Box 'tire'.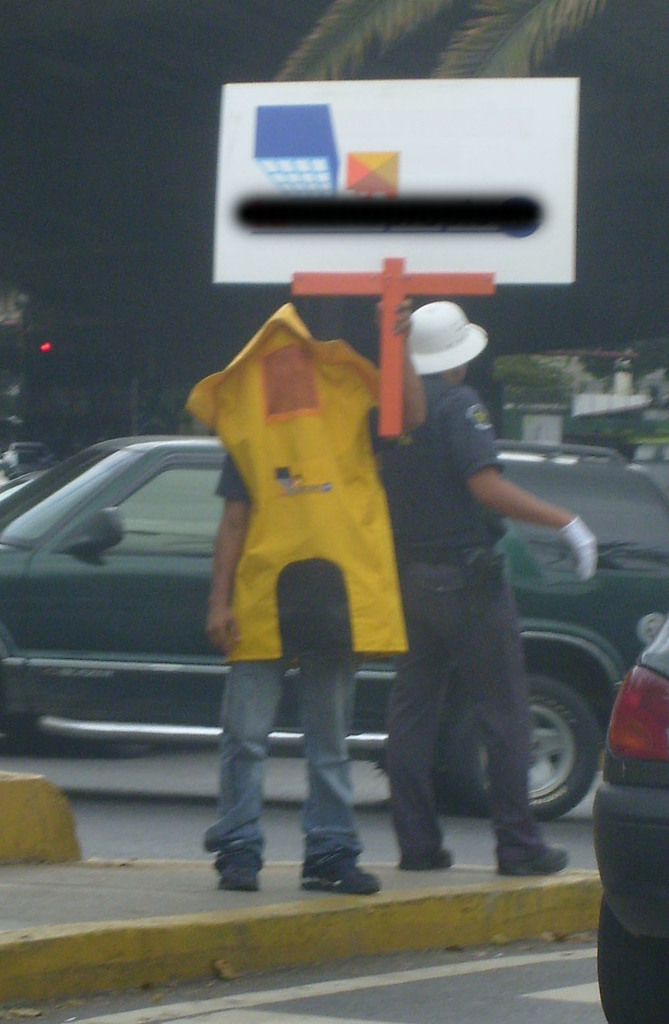
x1=441, y1=665, x2=608, y2=827.
